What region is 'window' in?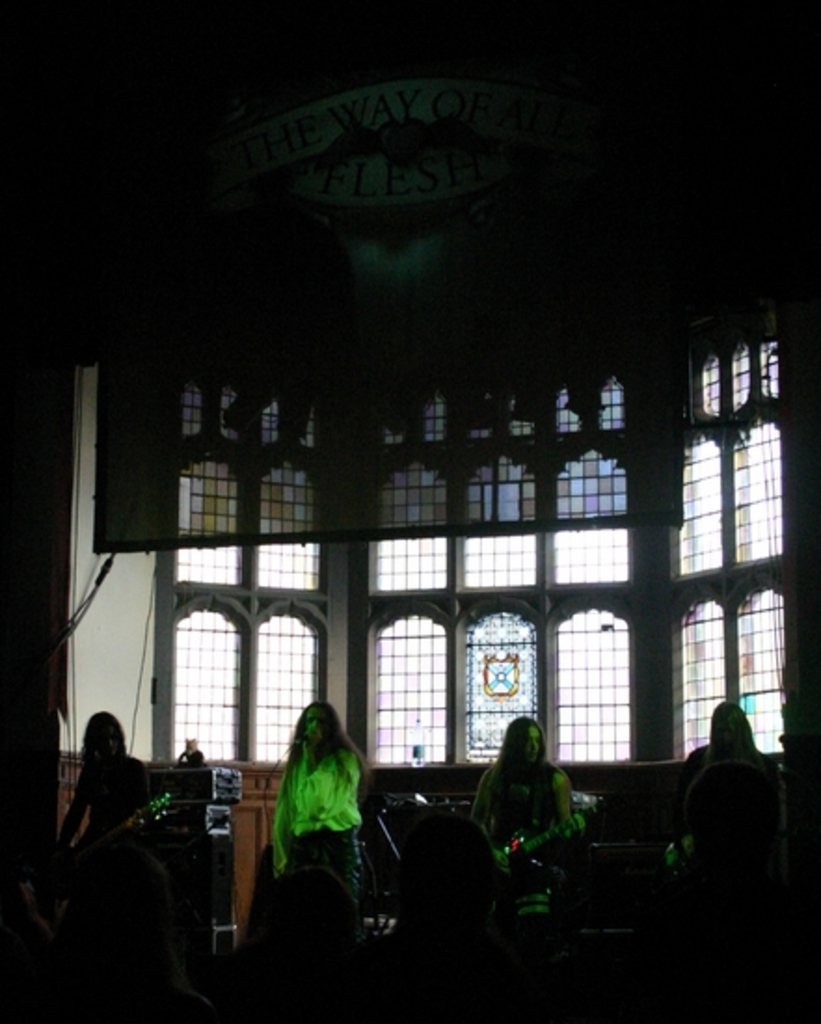
296, 406, 318, 445.
